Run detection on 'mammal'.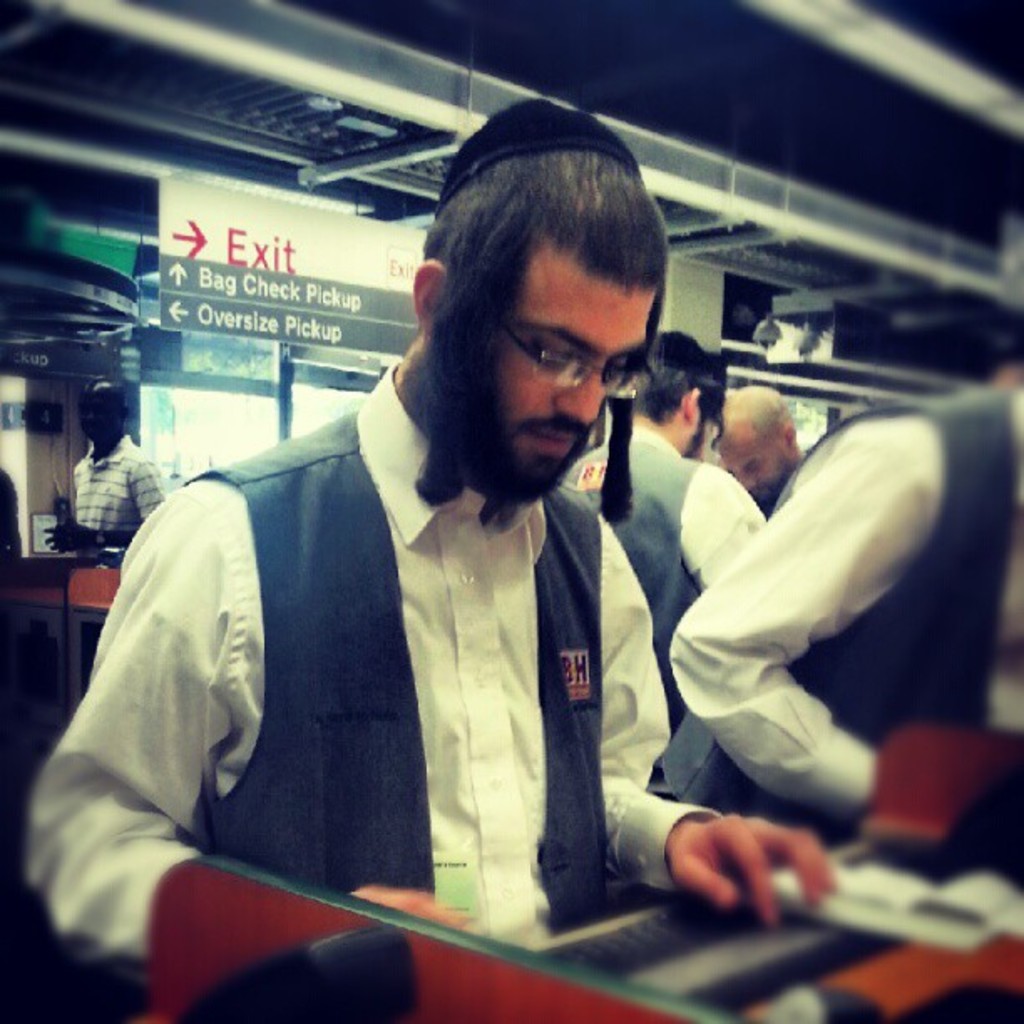
Result: {"x1": 566, "y1": 323, "x2": 773, "y2": 788}.
